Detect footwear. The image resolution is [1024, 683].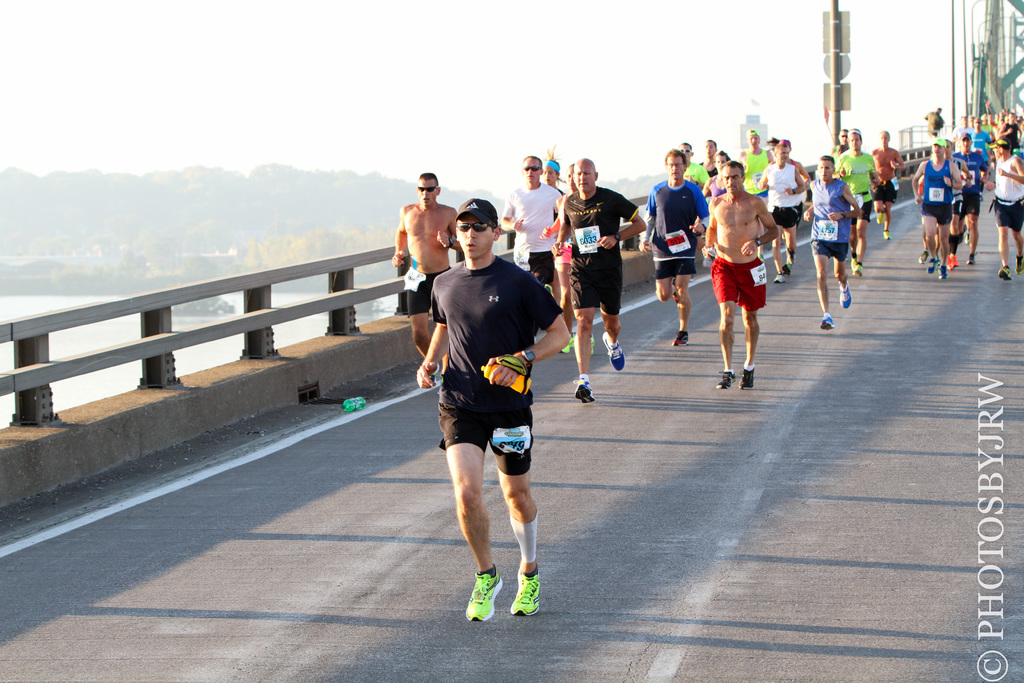
(589,333,593,353).
